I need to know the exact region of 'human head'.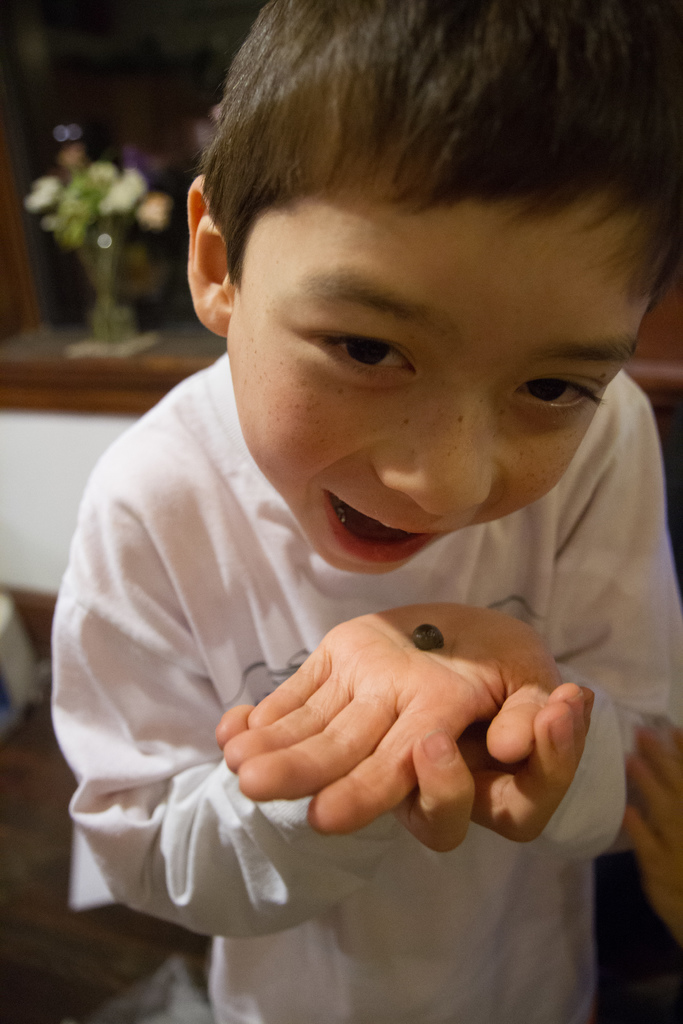
Region: 197 23 655 557.
